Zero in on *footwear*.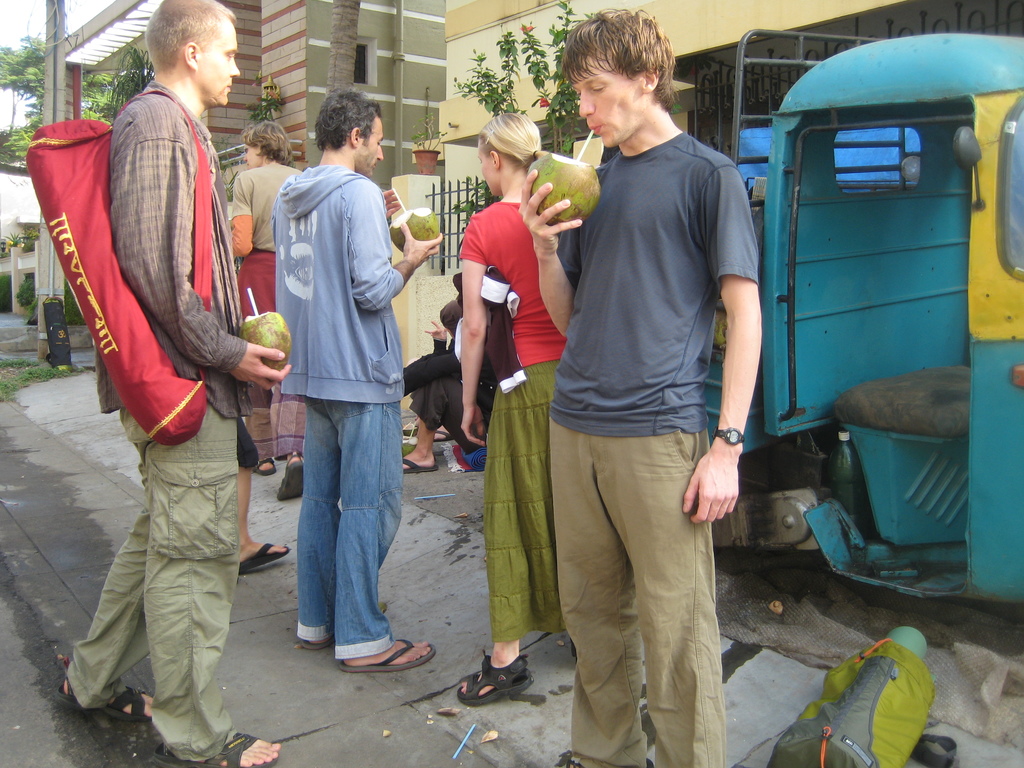
Zeroed in: 276, 456, 312, 505.
